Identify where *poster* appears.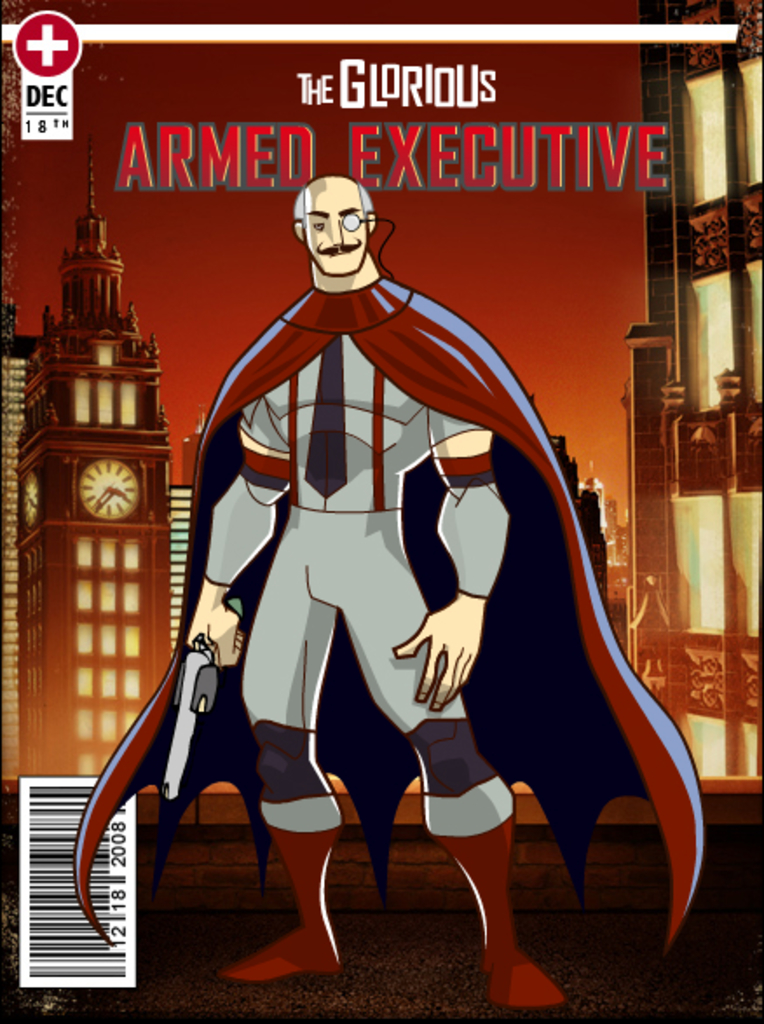
Appears at bbox=[0, 0, 762, 1022].
